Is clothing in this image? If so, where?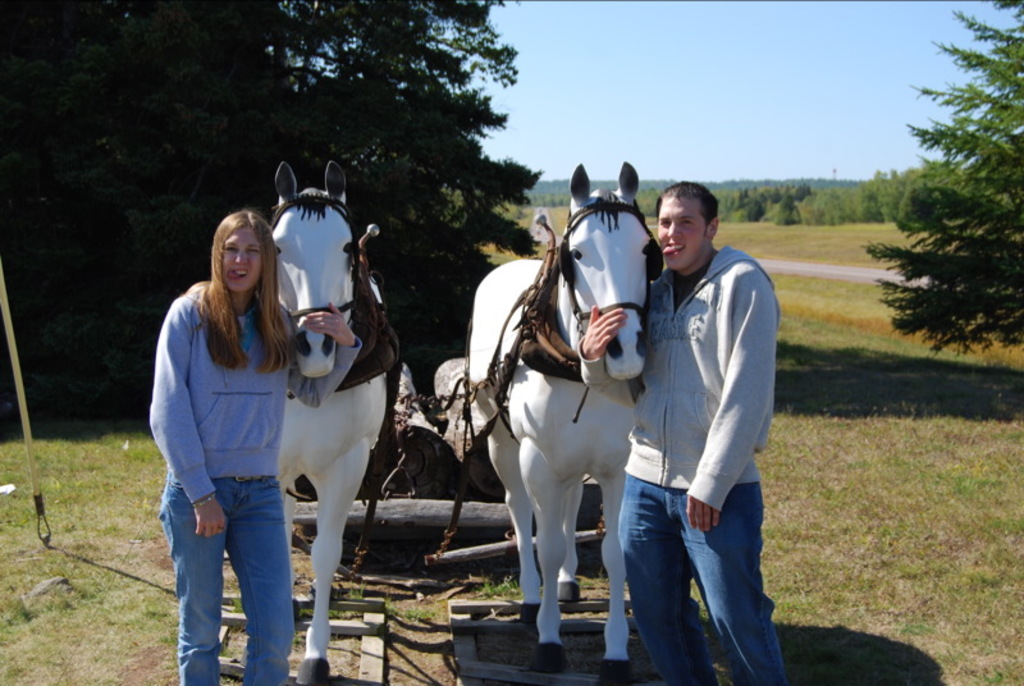
Yes, at 147/196/300/660.
